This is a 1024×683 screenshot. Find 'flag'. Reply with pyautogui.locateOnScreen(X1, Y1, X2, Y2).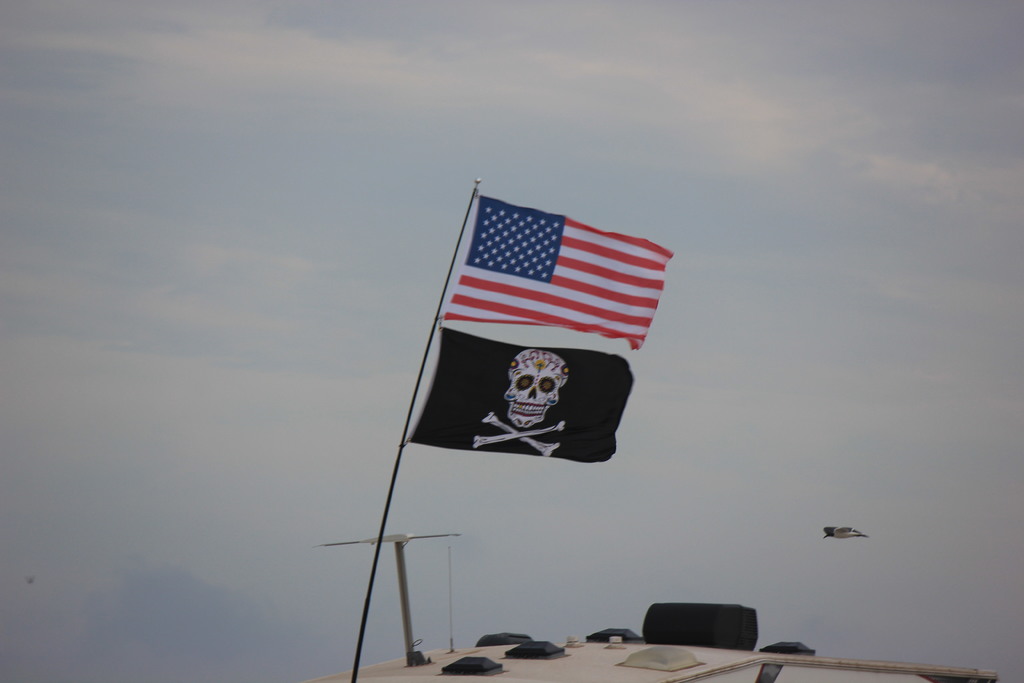
pyautogui.locateOnScreen(374, 192, 677, 481).
